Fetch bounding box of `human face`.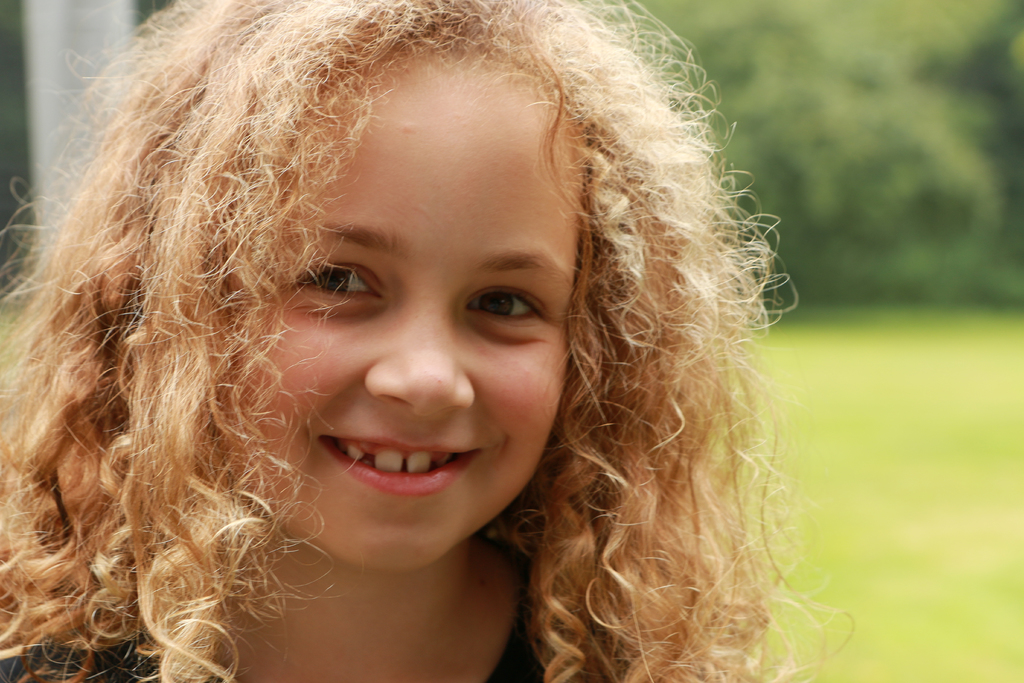
Bbox: 238:74:574:578.
